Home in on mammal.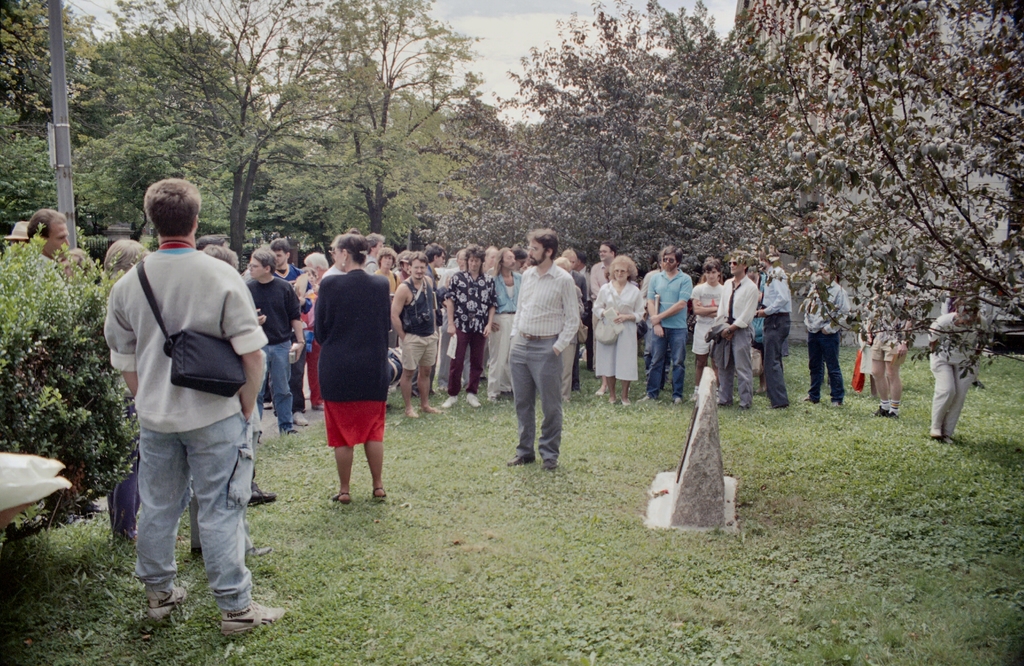
Homed in at pyautogui.locateOnScreen(646, 244, 696, 404).
